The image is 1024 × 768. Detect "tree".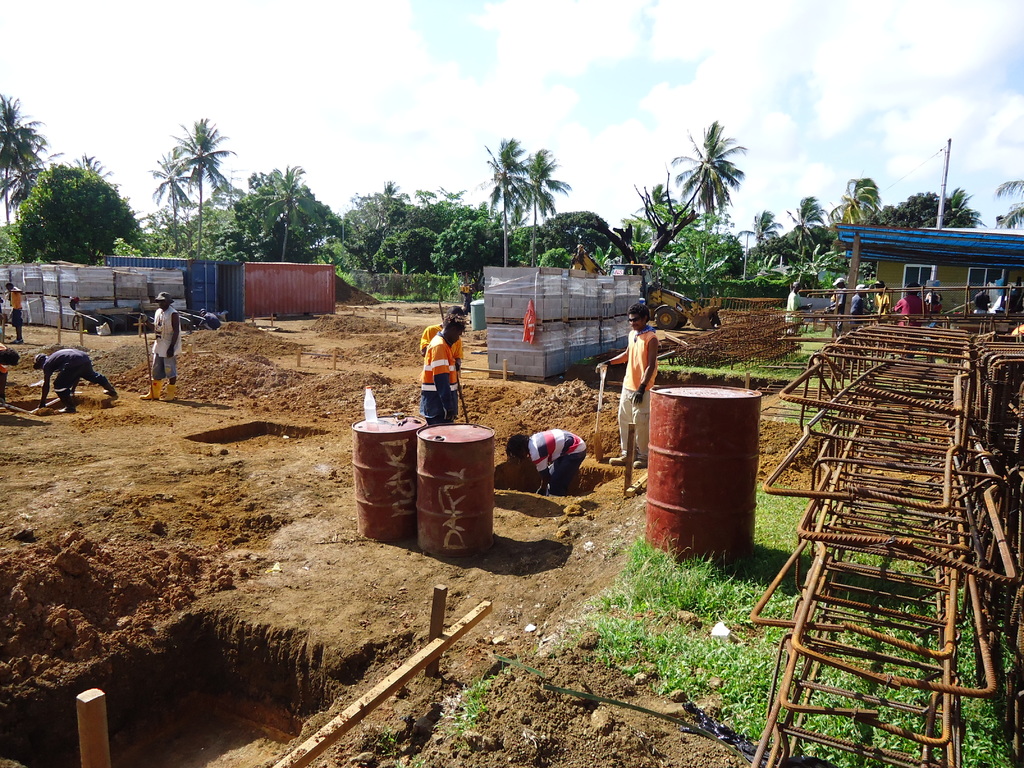
Detection: Rect(0, 92, 49, 220).
